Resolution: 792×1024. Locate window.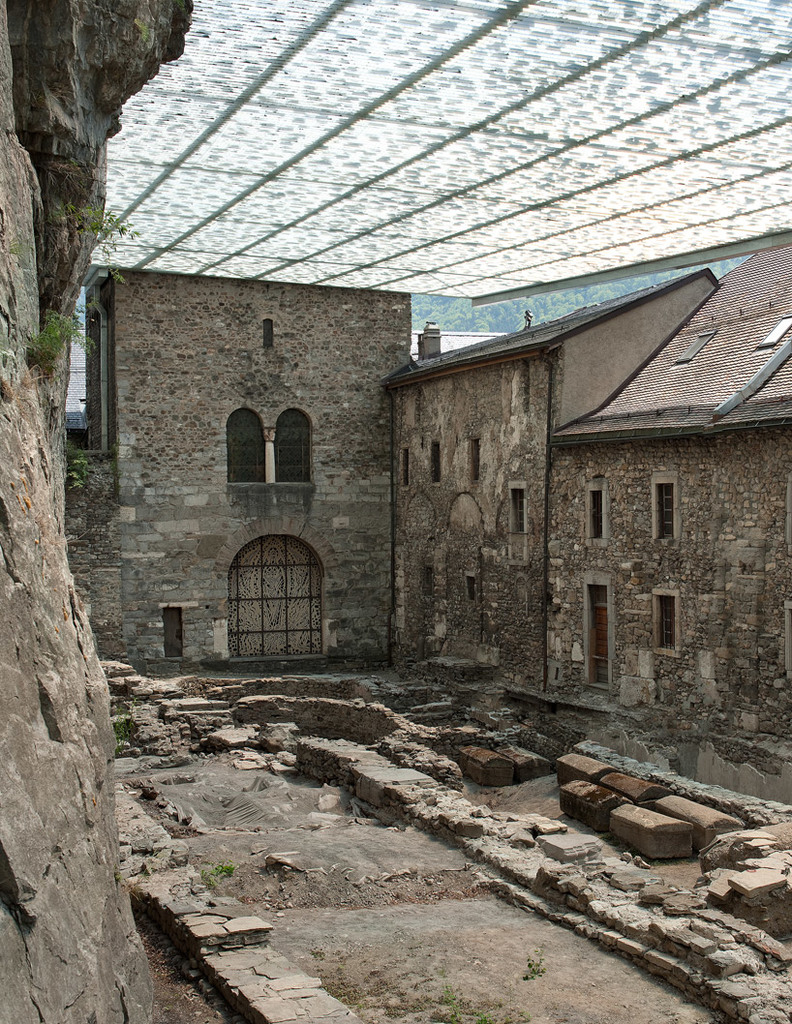
BBox(653, 589, 677, 660).
